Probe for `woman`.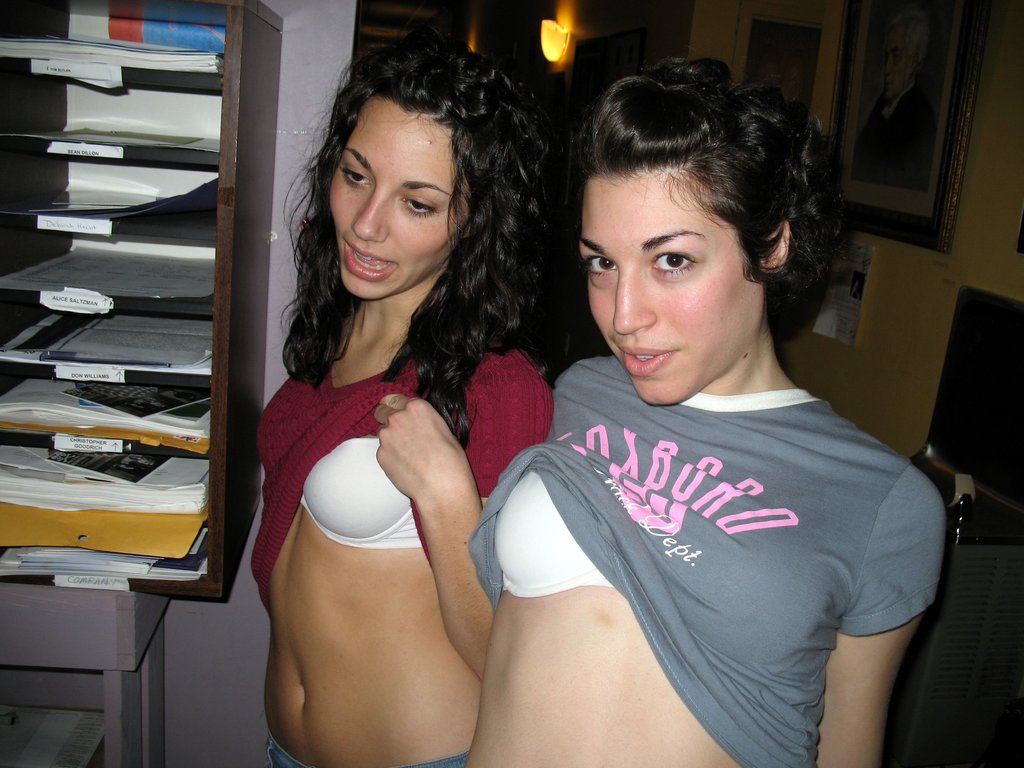
Probe result: (left=260, top=42, right=551, bottom=767).
